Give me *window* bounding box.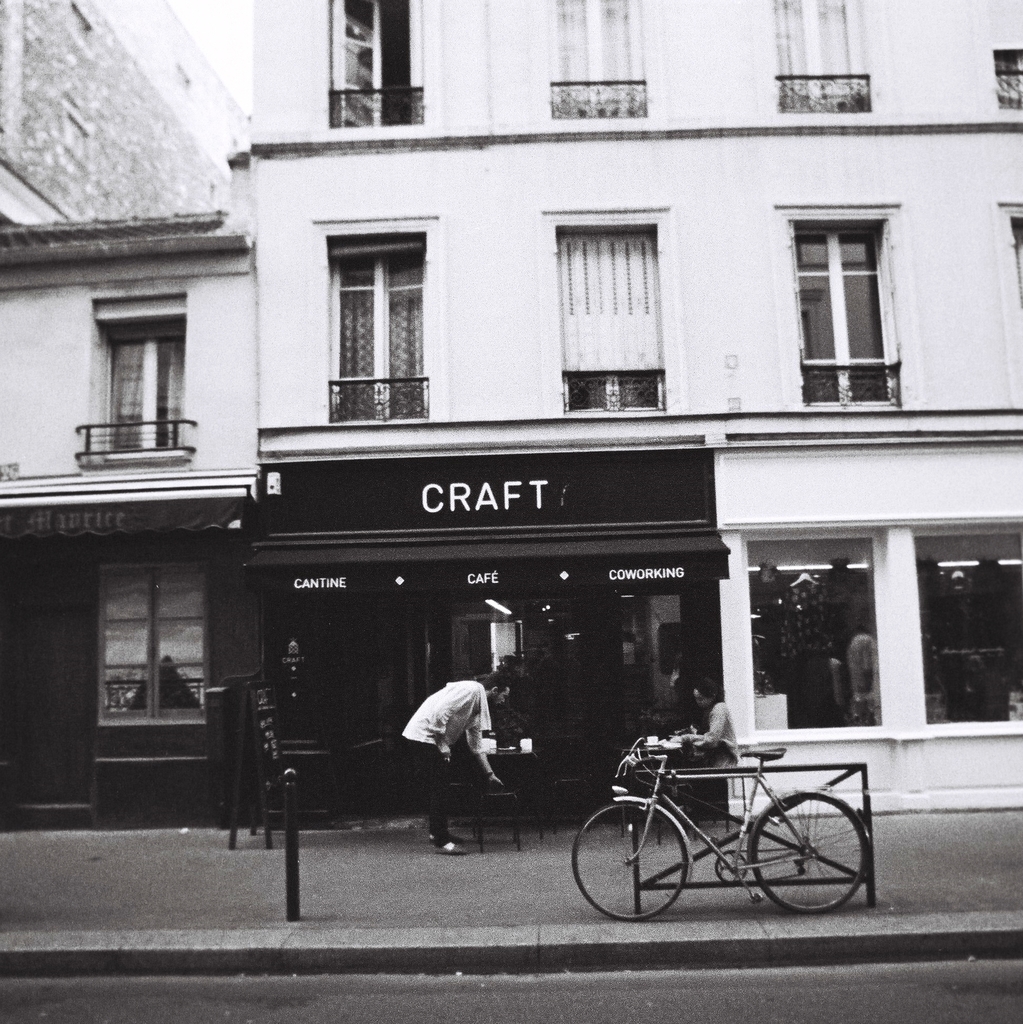
select_region(320, 239, 434, 428).
